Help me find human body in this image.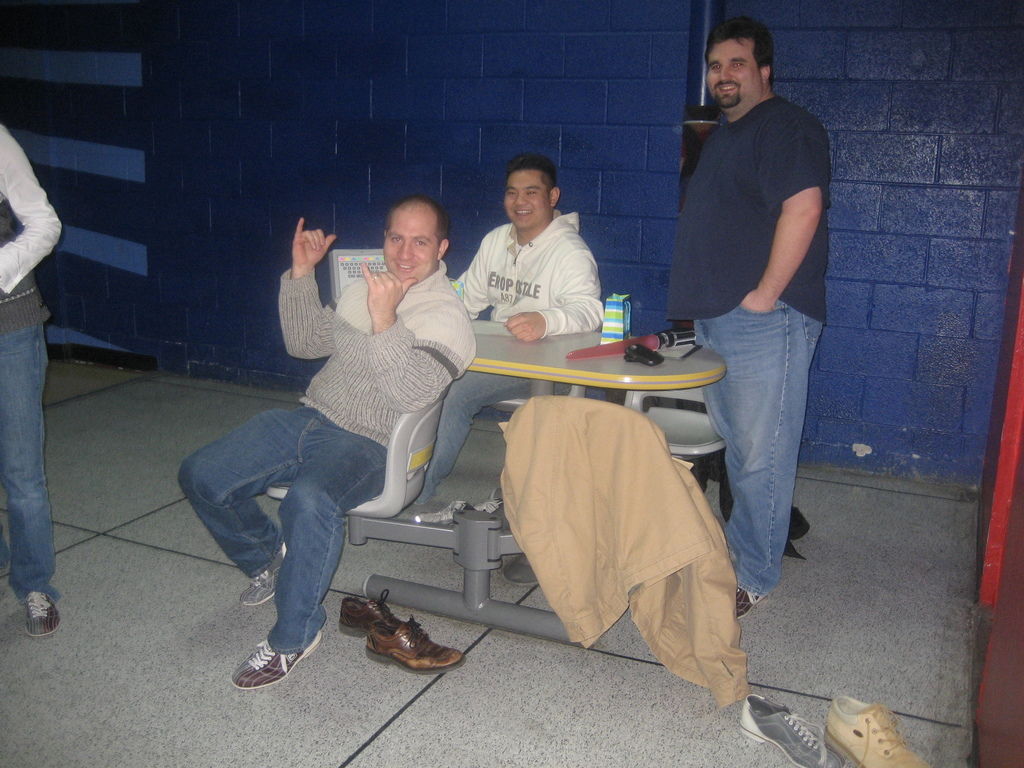
Found it: [676,16,837,594].
